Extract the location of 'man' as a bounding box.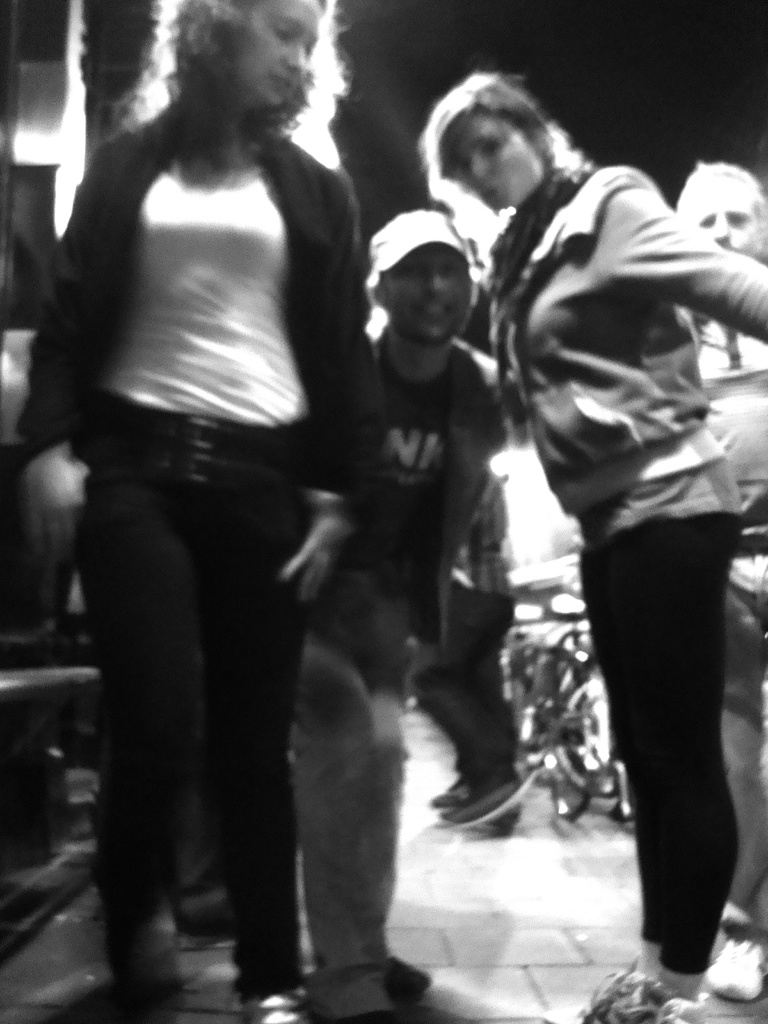
l=671, t=150, r=767, b=1000.
